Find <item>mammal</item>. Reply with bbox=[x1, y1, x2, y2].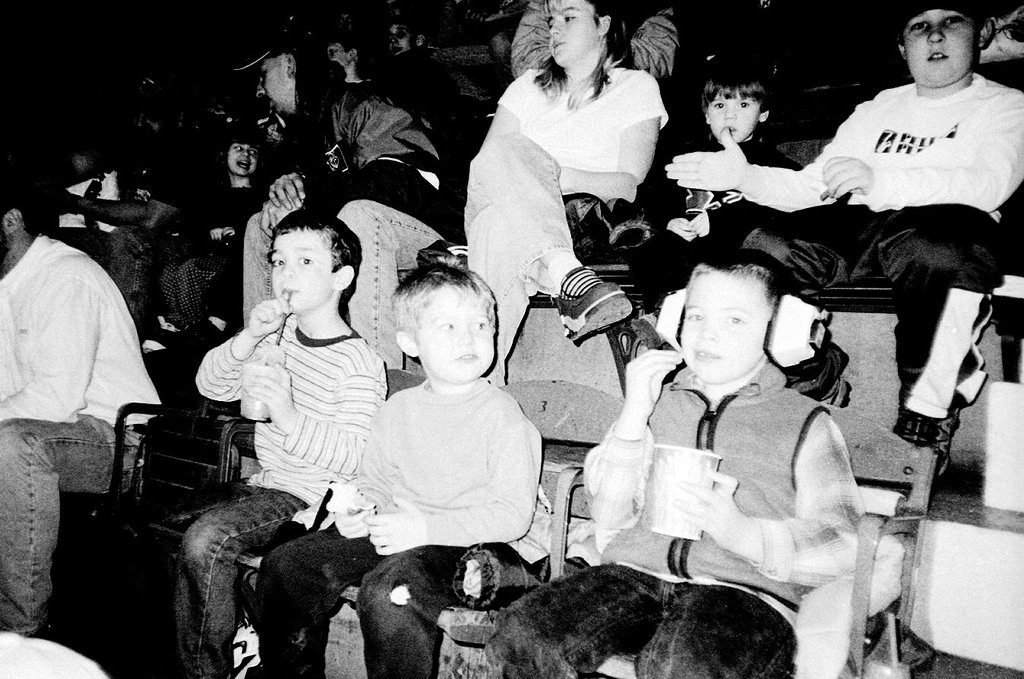
bbox=[0, 627, 108, 678].
